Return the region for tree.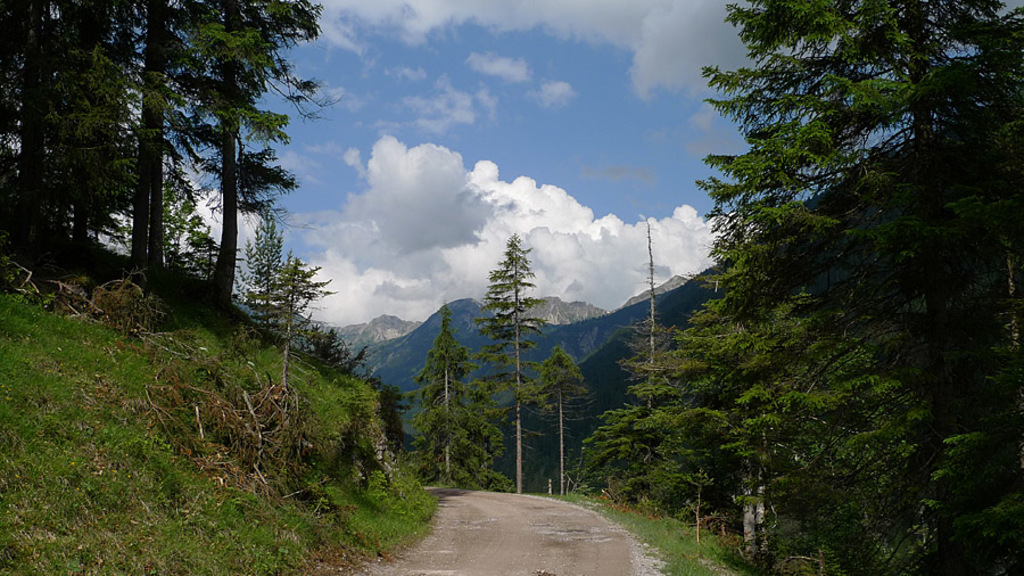
(left=172, top=0, right=329, bottom=322).
